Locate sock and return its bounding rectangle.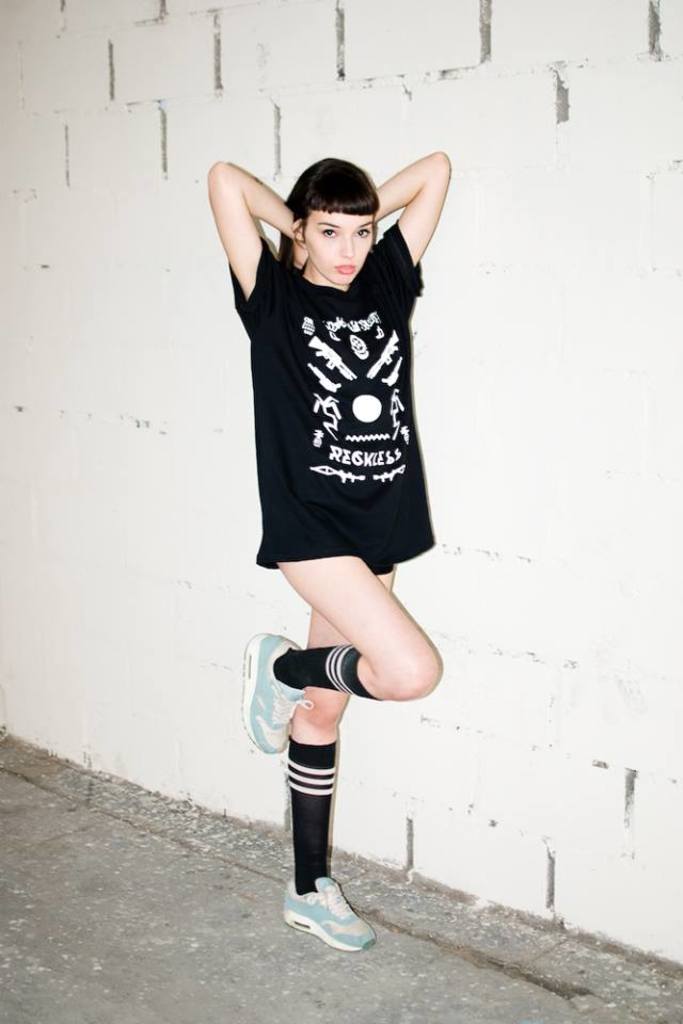
box(274, 644, 382, 702).
